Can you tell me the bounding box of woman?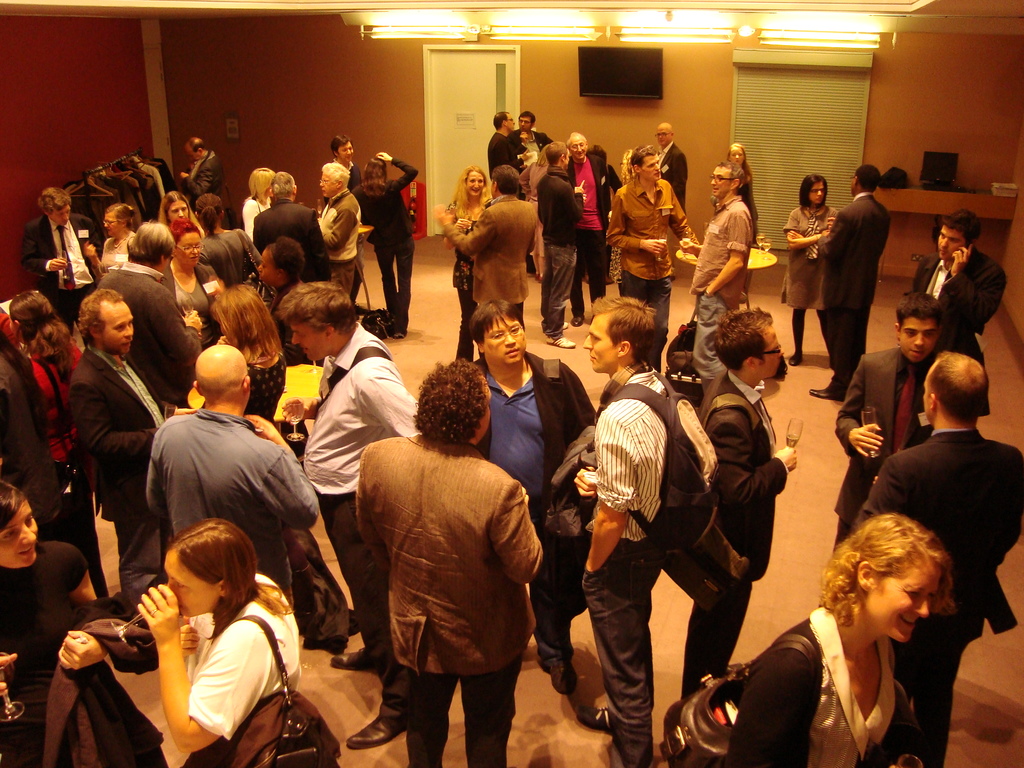
(x1=209, y1=283, x2=310, y2=458).
